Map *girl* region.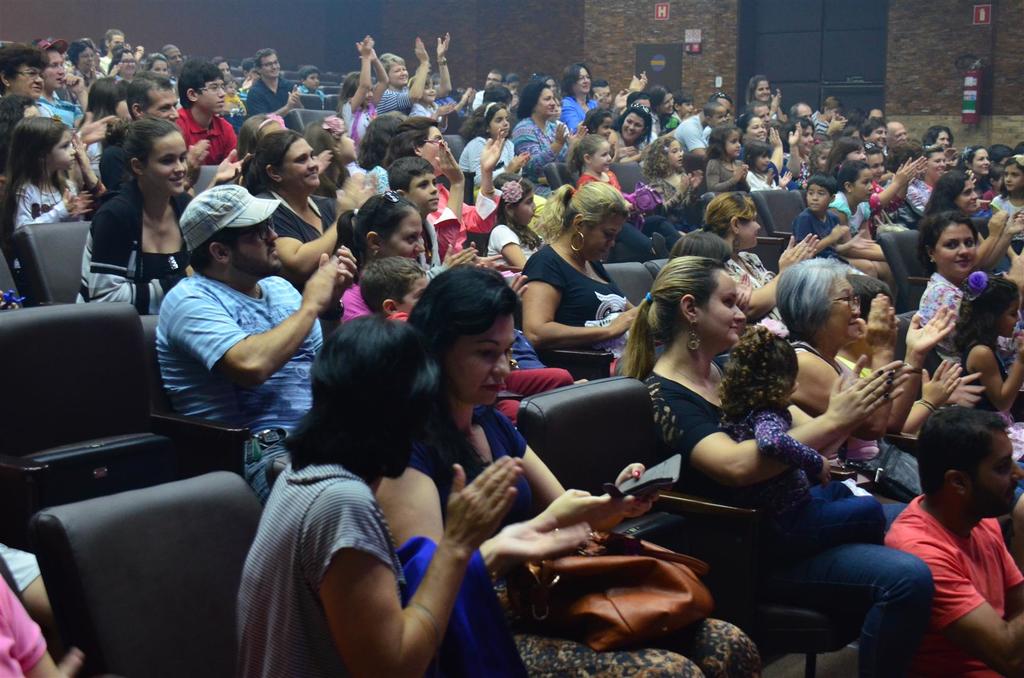
Mapped to (x1=330, y1=187, x2=420, y2=323).
